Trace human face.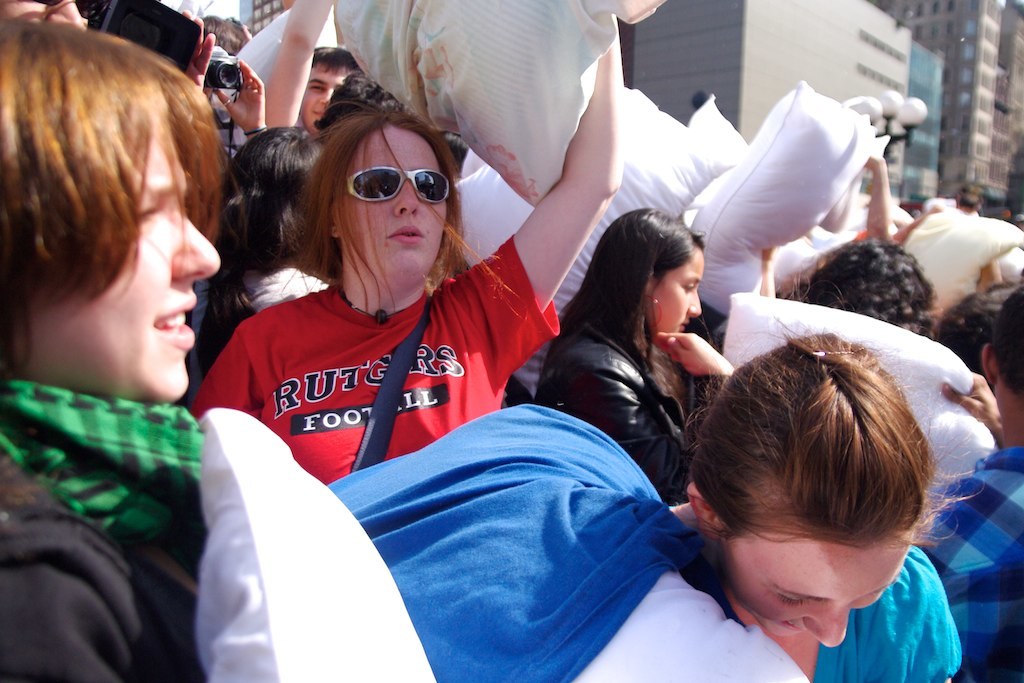
Traced to locate(717, 480, 898, 662).
